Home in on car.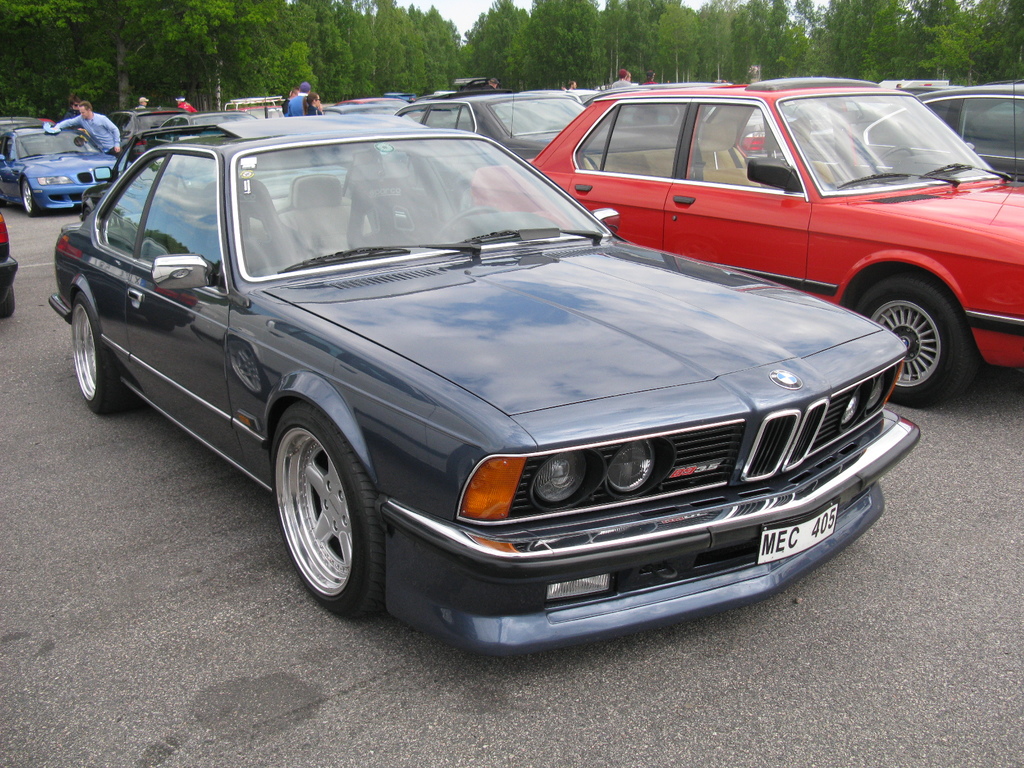
Homed in at 403:81:687:164.
